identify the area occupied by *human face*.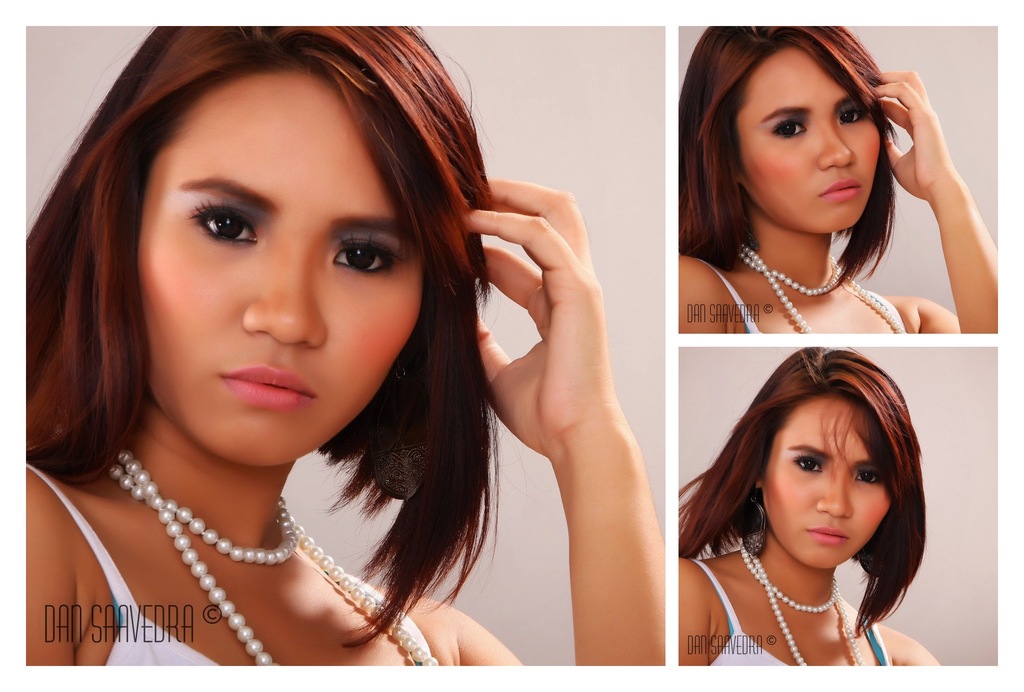
Area: {"x1": 763, "y1": 393, "x2": 889, "y2": 568}.
